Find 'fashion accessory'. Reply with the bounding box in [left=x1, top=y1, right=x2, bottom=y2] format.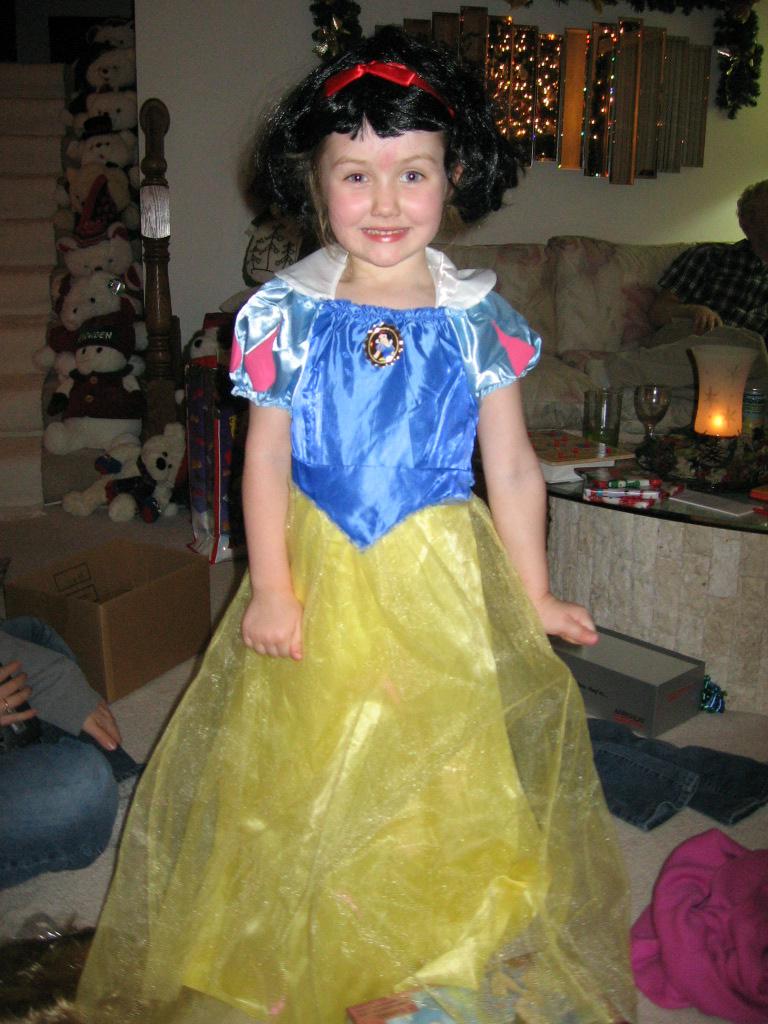
[left=321, top=51, right=438, bottom=97].
